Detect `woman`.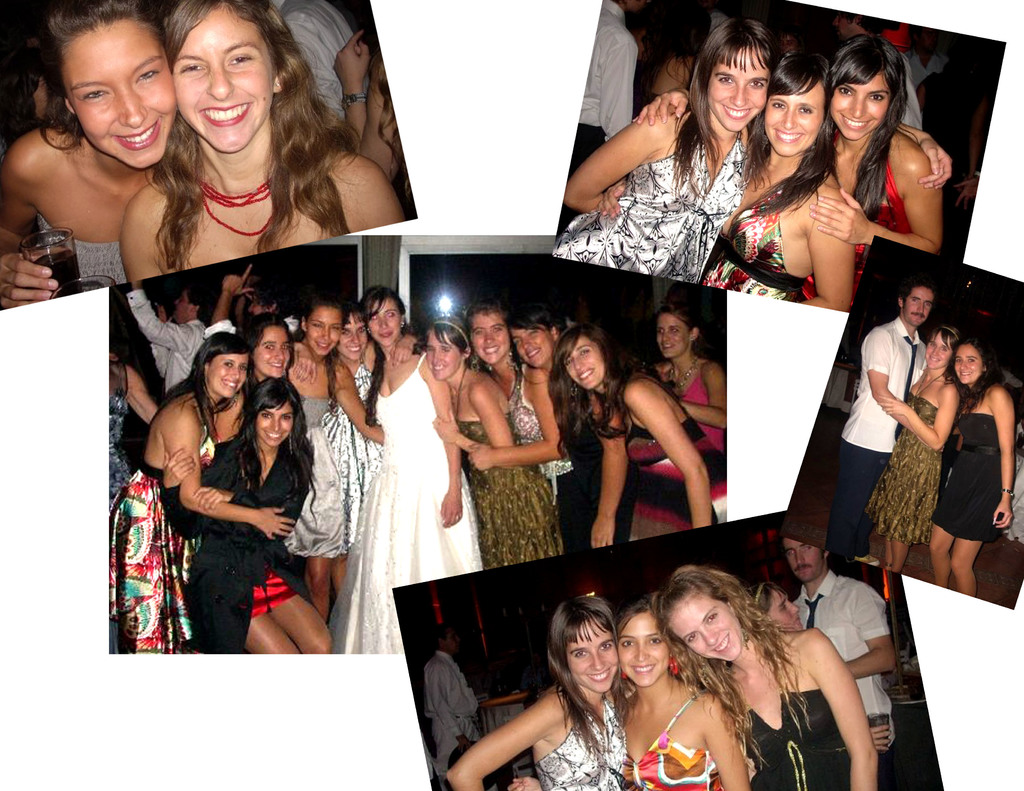
Detected at rect(330, 17, 419, 220).
